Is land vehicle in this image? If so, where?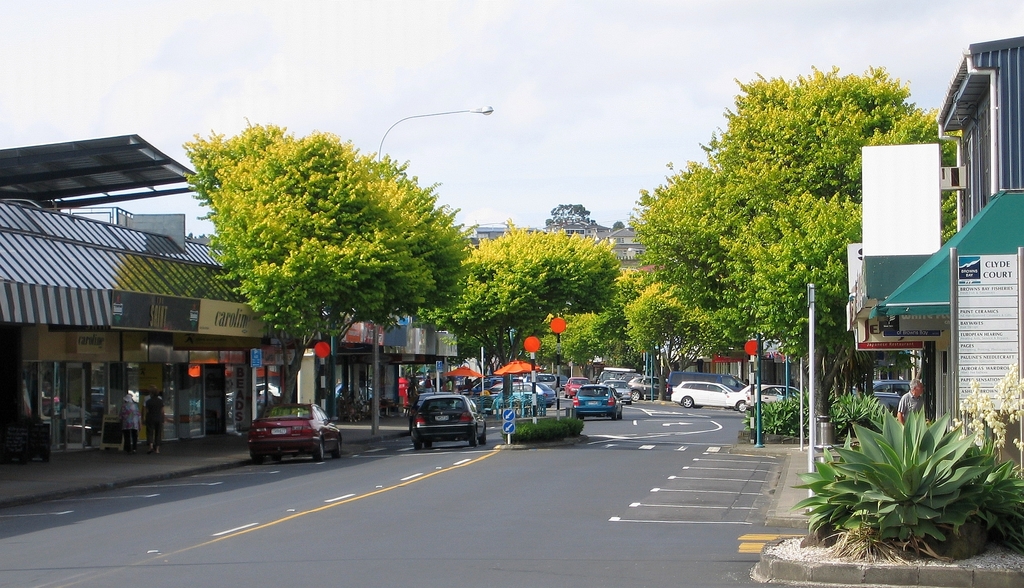
Yes, at <region>411, 390, 450, 419</region>.
